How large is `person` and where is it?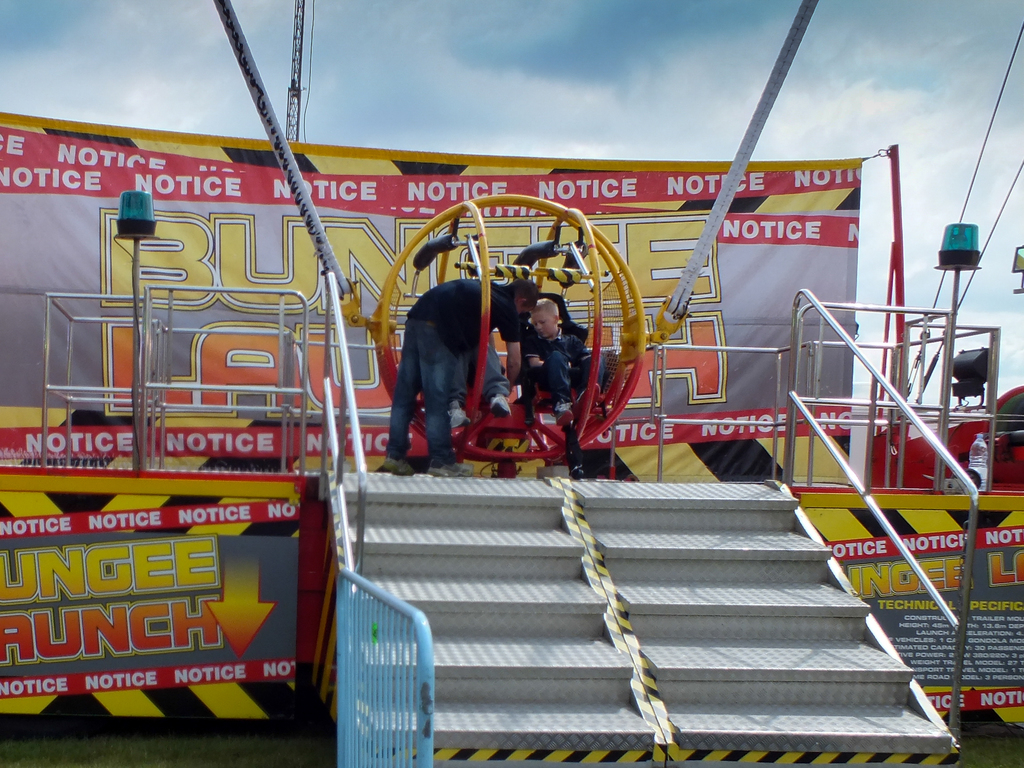
Bounding box: pyautogui.locateOnScreen(381, 272, 542, 477).
